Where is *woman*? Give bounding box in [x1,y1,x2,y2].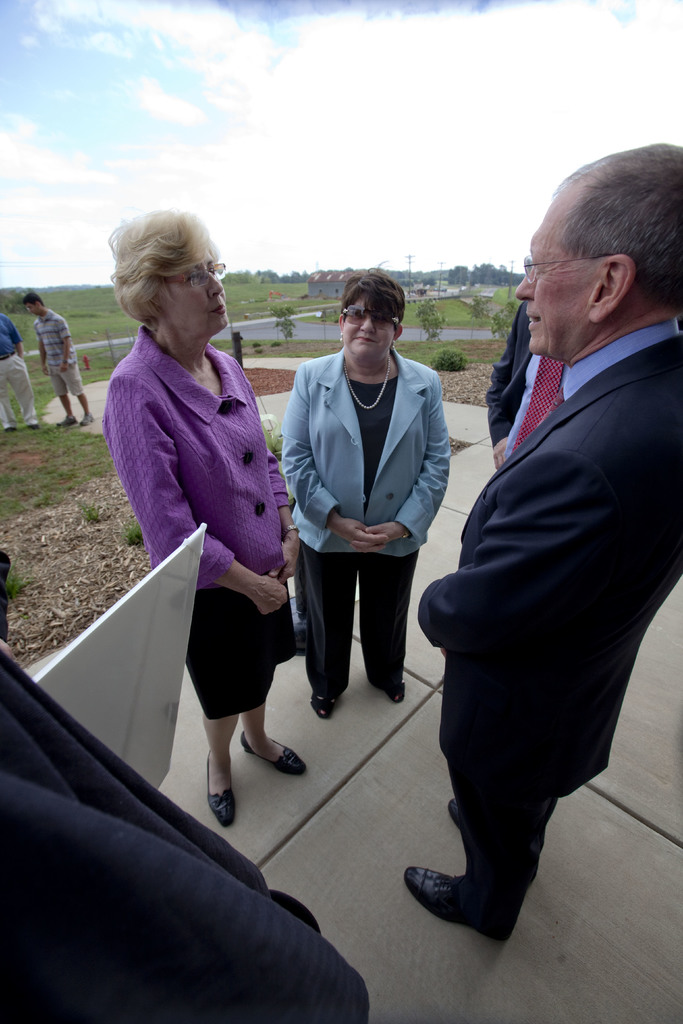
[104,204,311,833].
